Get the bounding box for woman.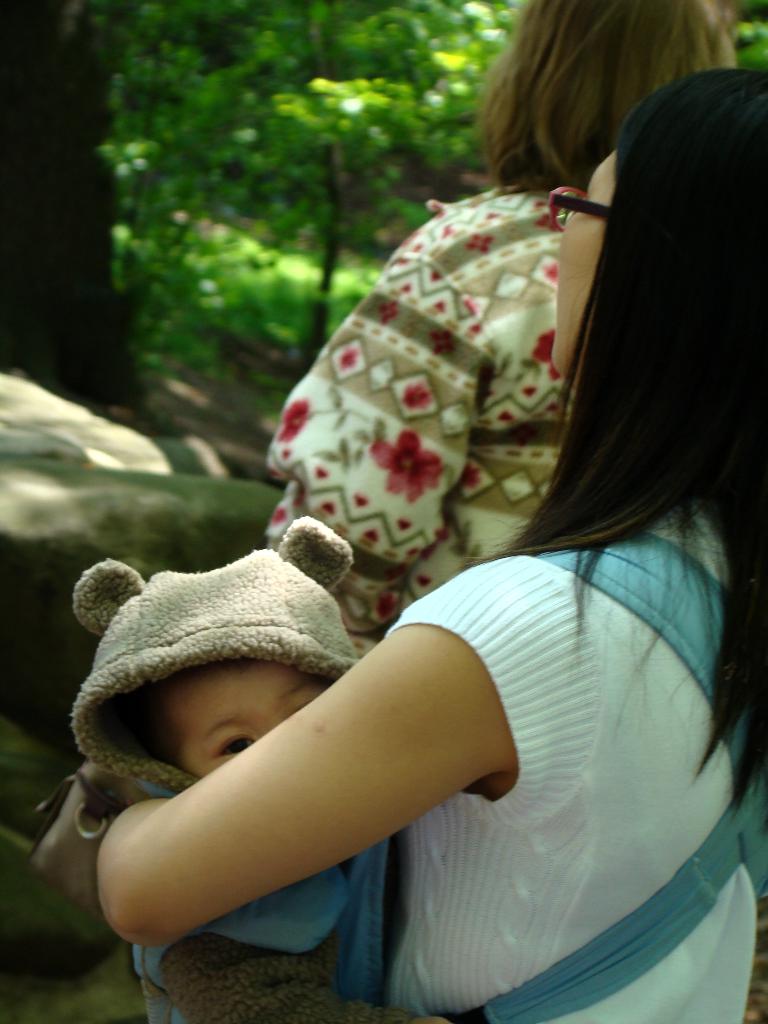
(84,61,757,1023).
